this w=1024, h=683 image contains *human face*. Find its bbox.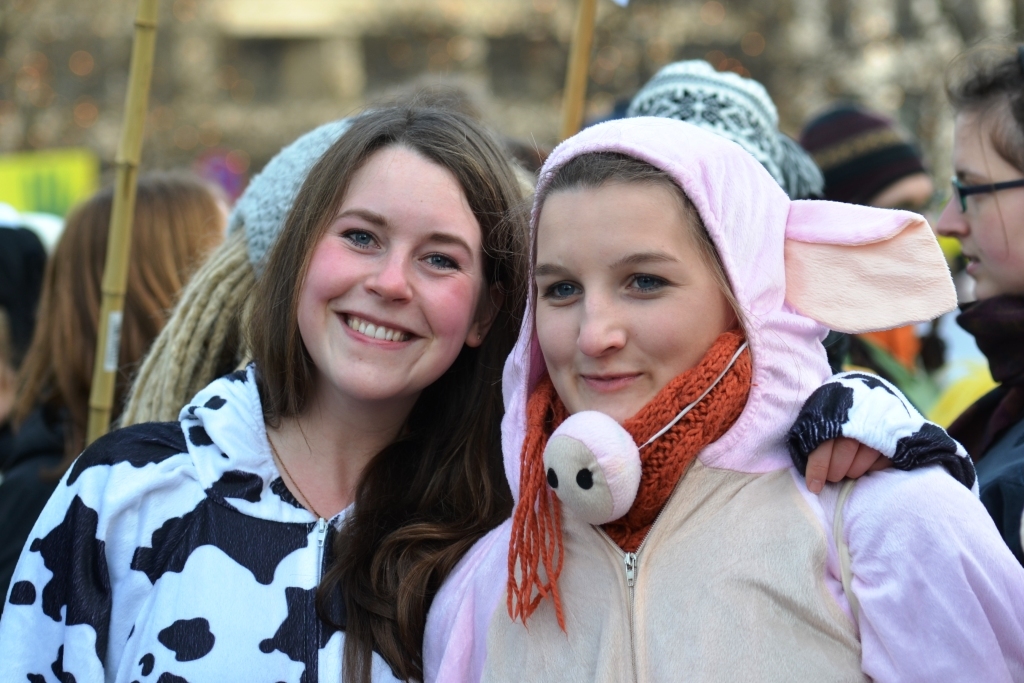
region(296, 145, 488, 398).
